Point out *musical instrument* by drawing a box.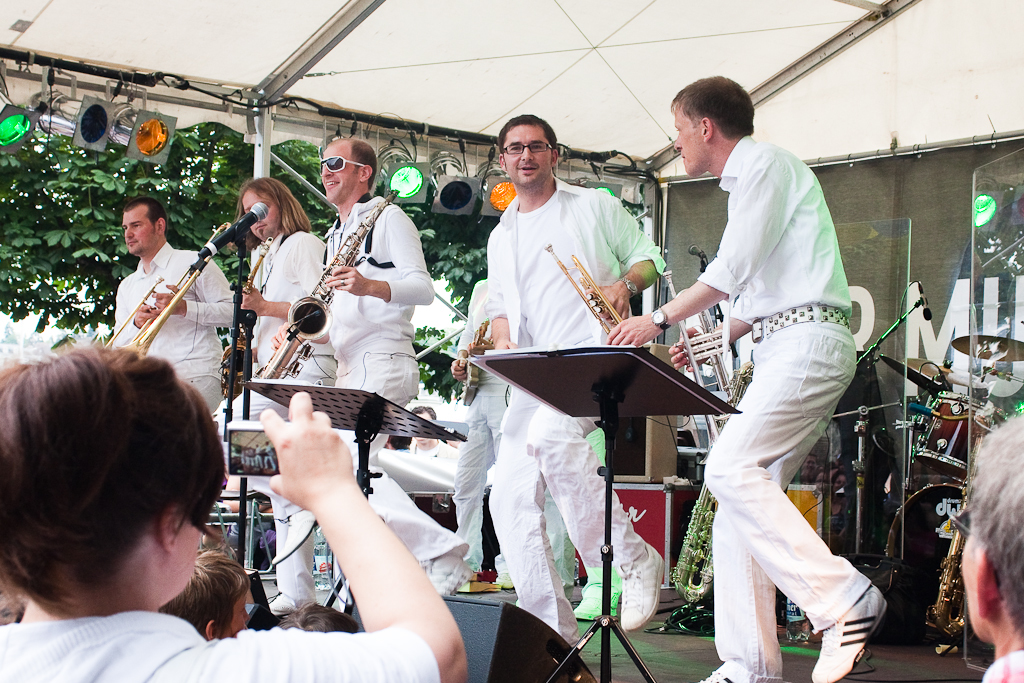
112 214 245 357.
